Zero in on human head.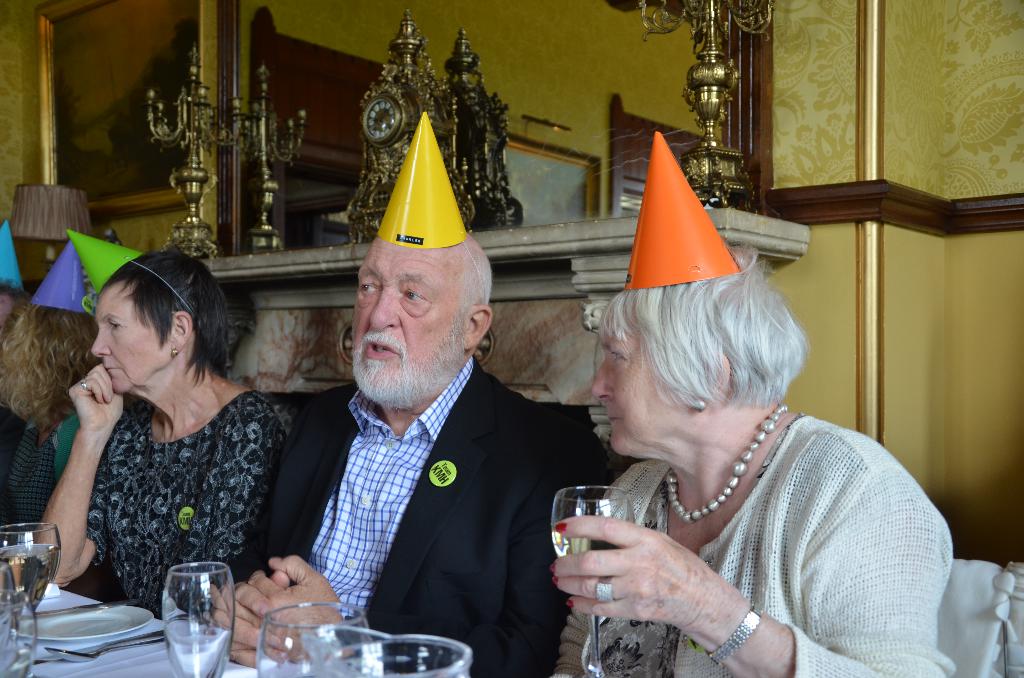
Zeroed in: 593 251 805 461.
